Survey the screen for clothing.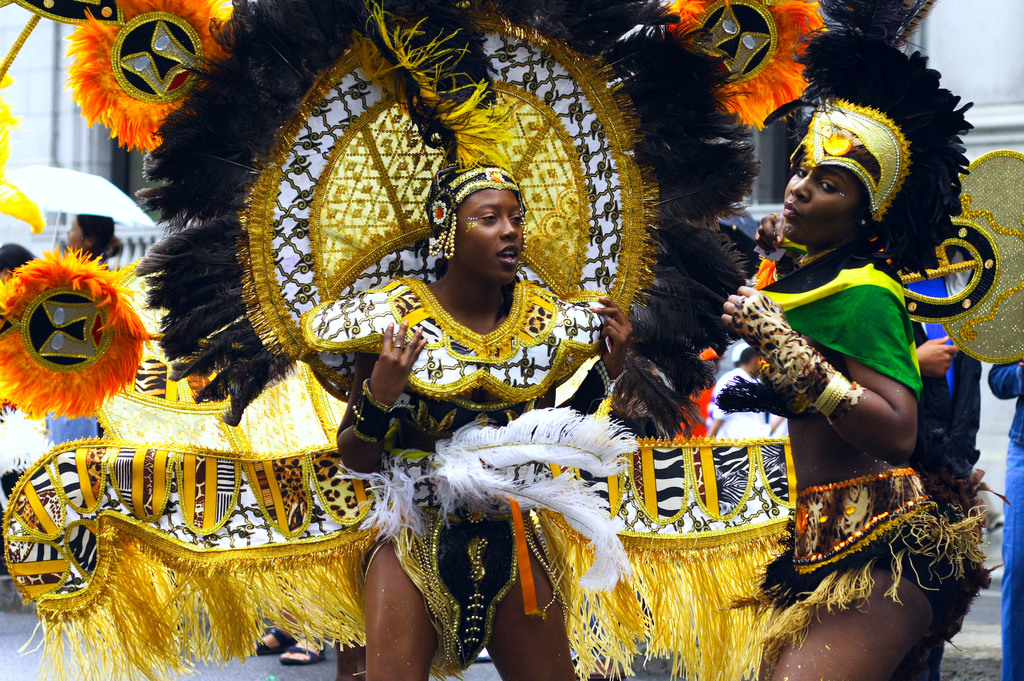
Survey found: {"left": 764, "top": 469, "right": 992, "bottom": 645}.
